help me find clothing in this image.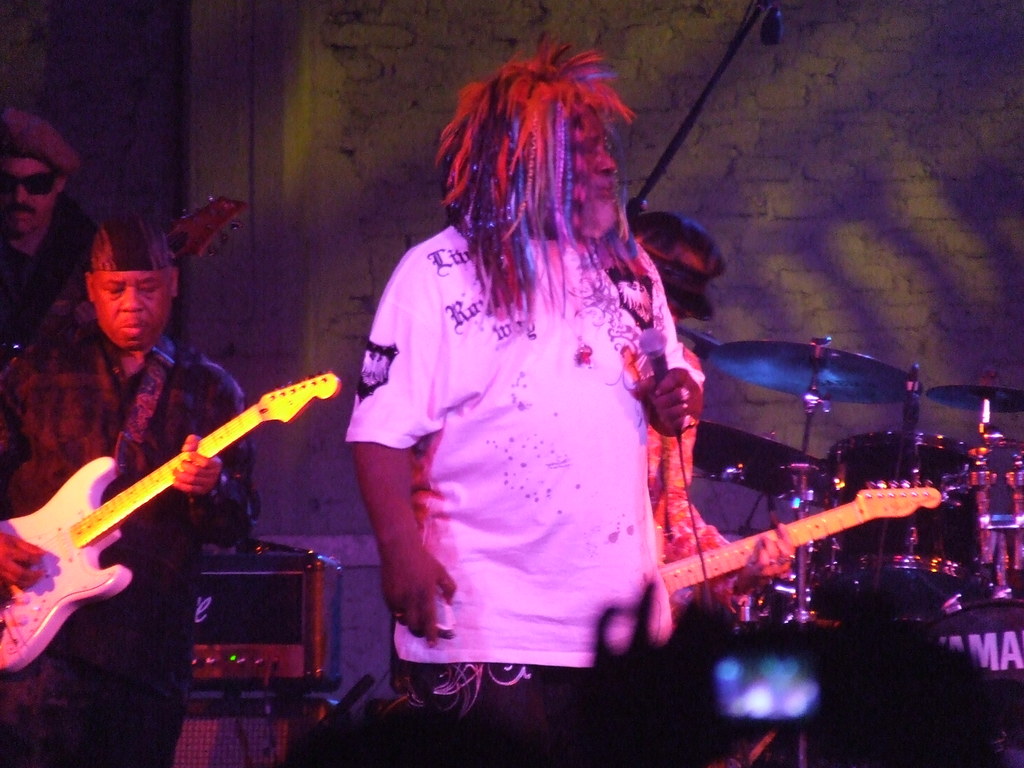
Found it: 0/192/95/367.
